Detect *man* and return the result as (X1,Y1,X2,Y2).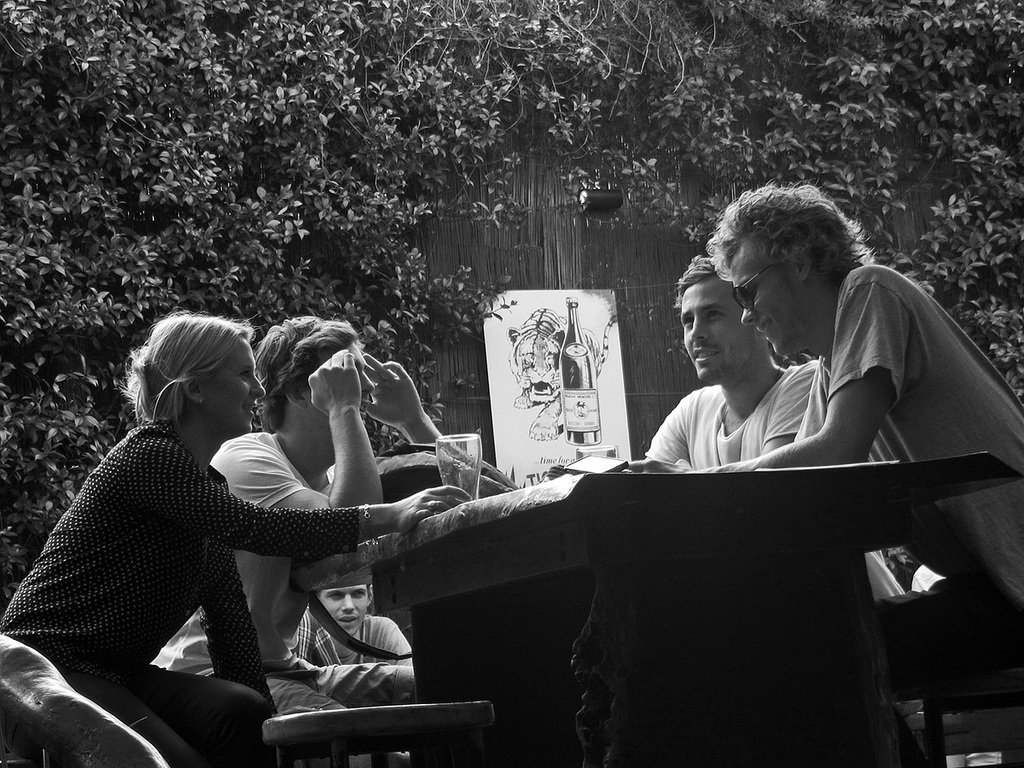
(620,180,1023,767).
